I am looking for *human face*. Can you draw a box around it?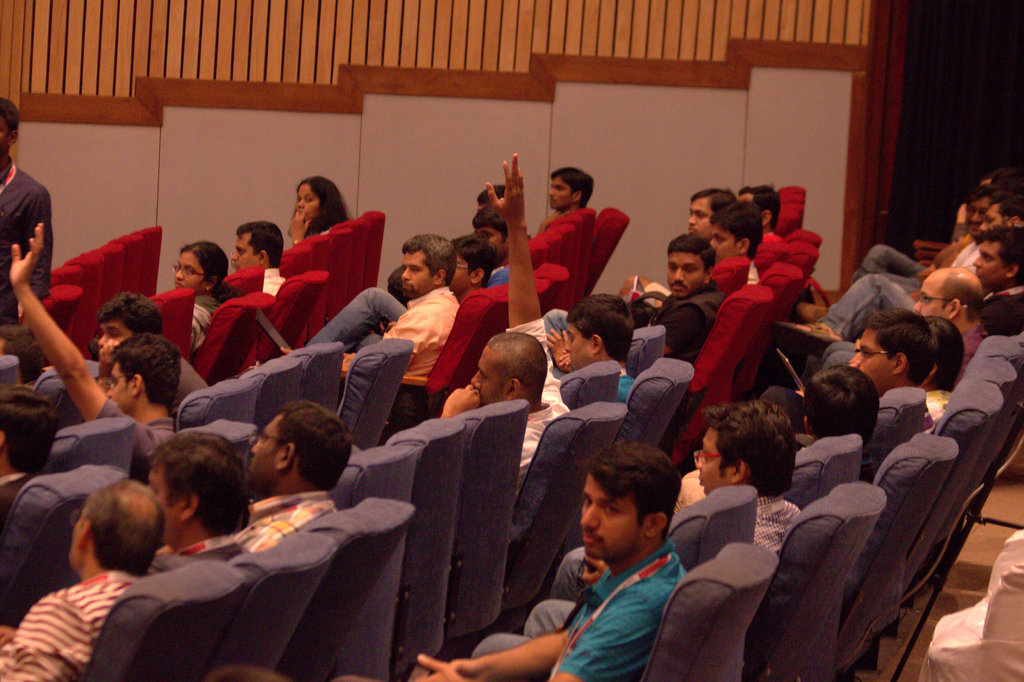
Sure, the bounding box is 573, 476, 641, 560.
